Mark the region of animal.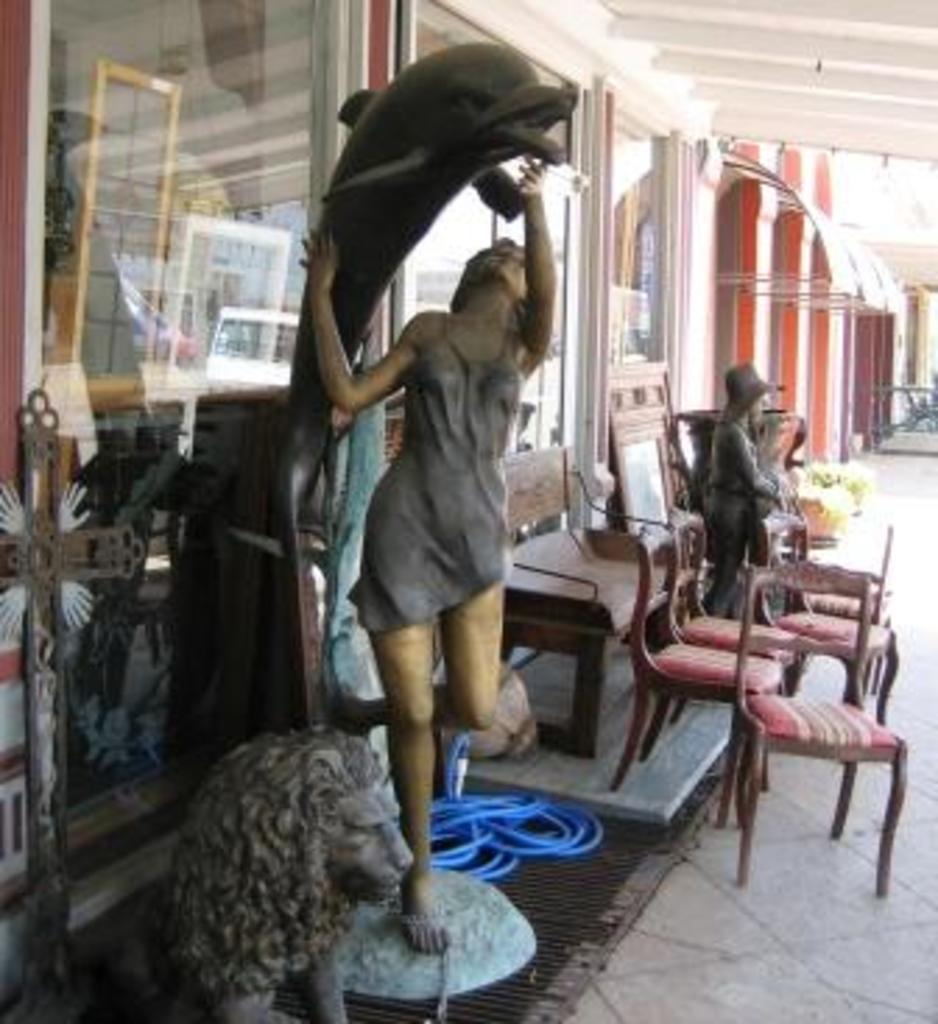
Region: 288/47/572/513.
